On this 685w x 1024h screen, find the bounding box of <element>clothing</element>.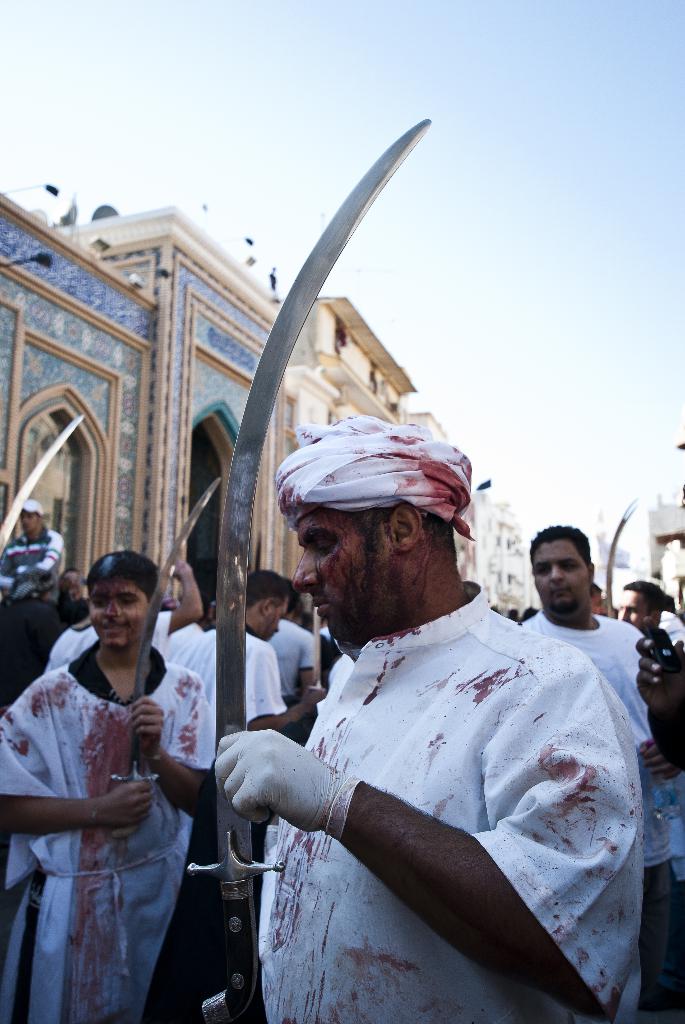
Bounding box: [265, 615, 313, 710].
